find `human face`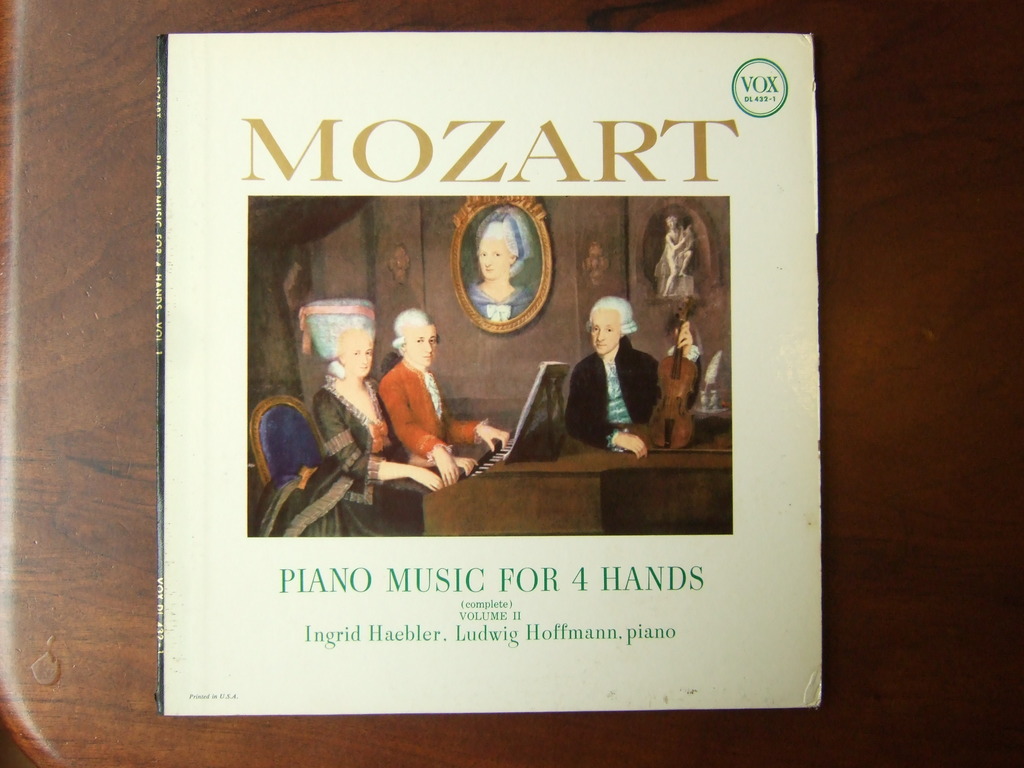
(400, 333, 437, 371)
